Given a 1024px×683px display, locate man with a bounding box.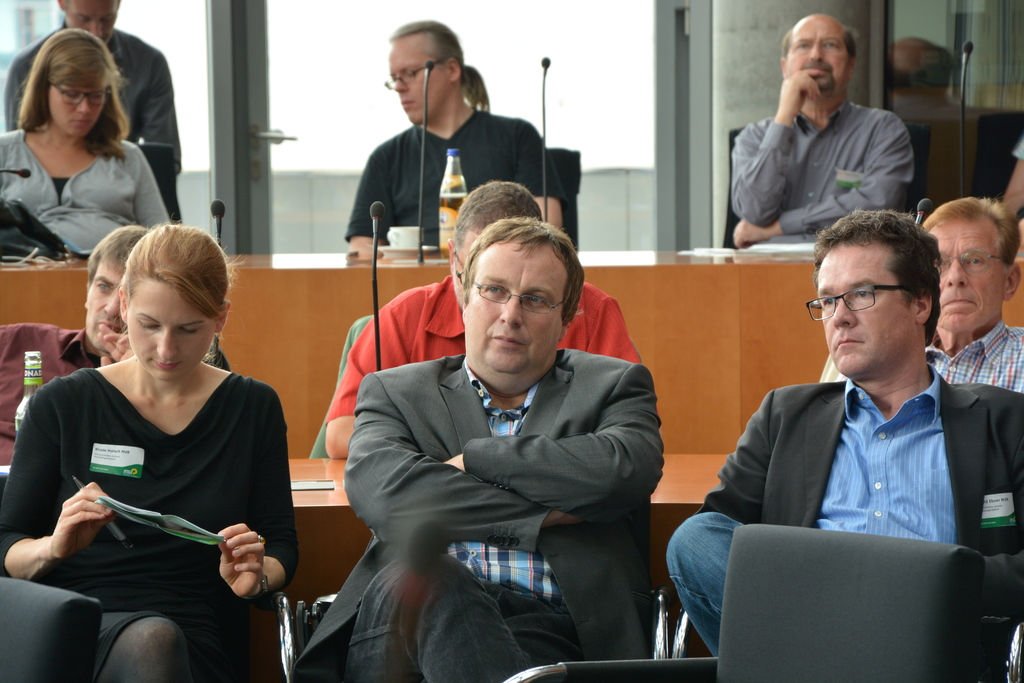
Located: 8 0 181 221.
